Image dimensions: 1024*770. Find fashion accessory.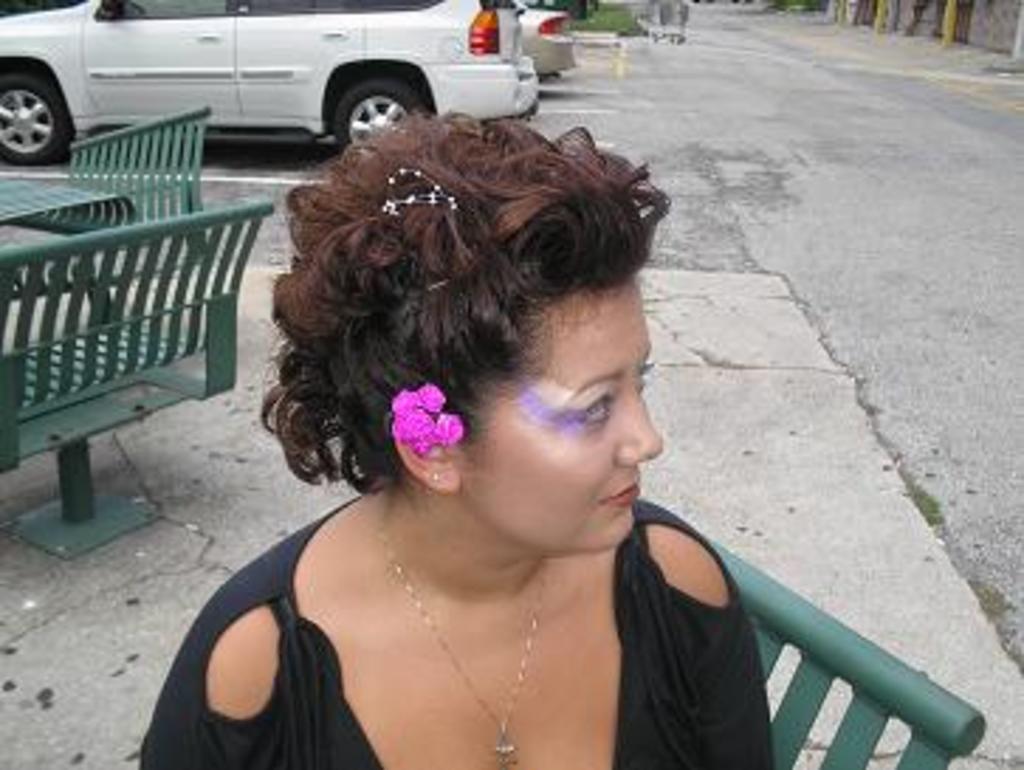
[left=386, top=378, right=468, bottom=457].
